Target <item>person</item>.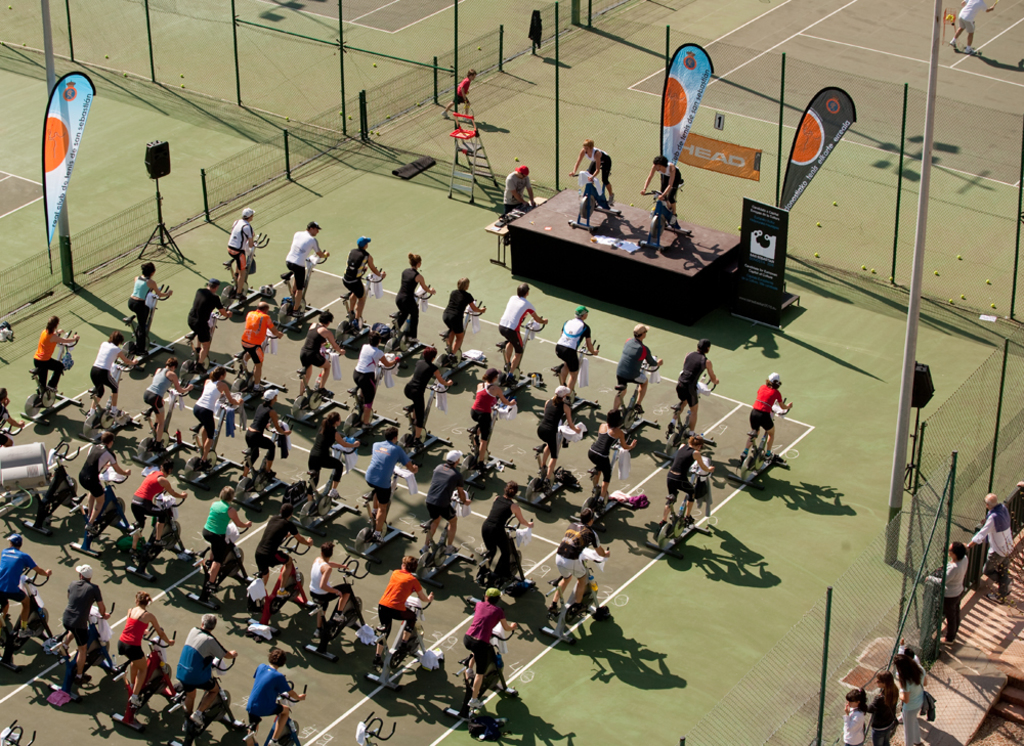
Target region: rect(403, 346, 453, 442).
